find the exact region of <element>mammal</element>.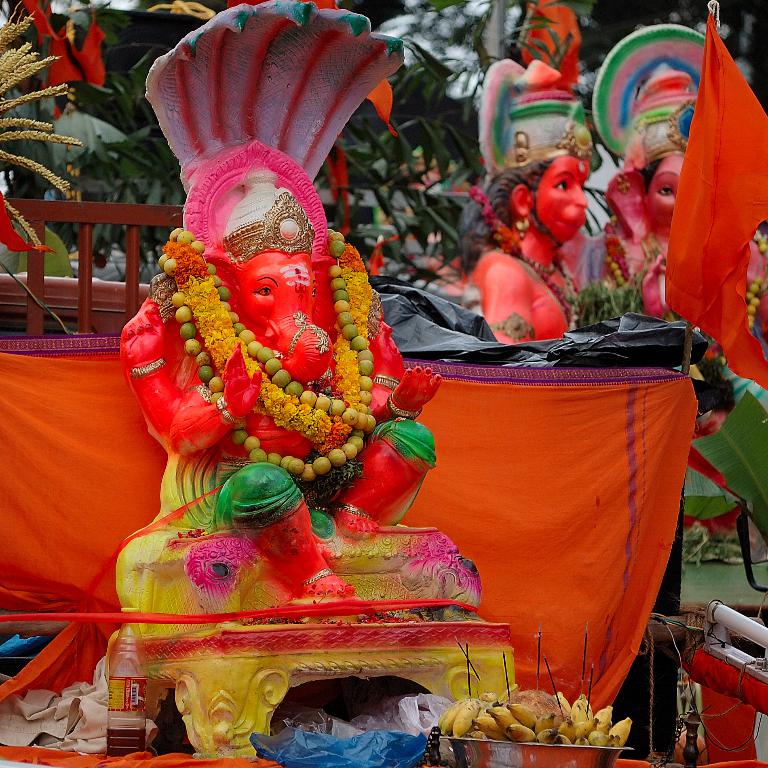
Exact region: bbox=[109, 137, 495, 648].
